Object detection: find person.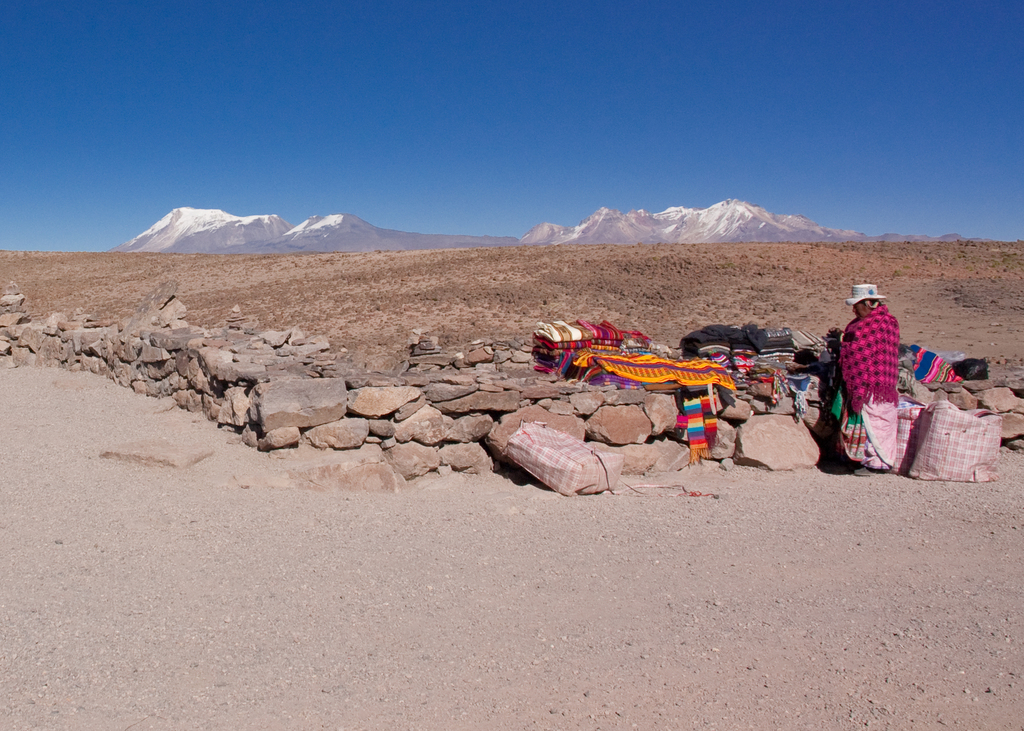
bbox(838, 264, 922, 470).
